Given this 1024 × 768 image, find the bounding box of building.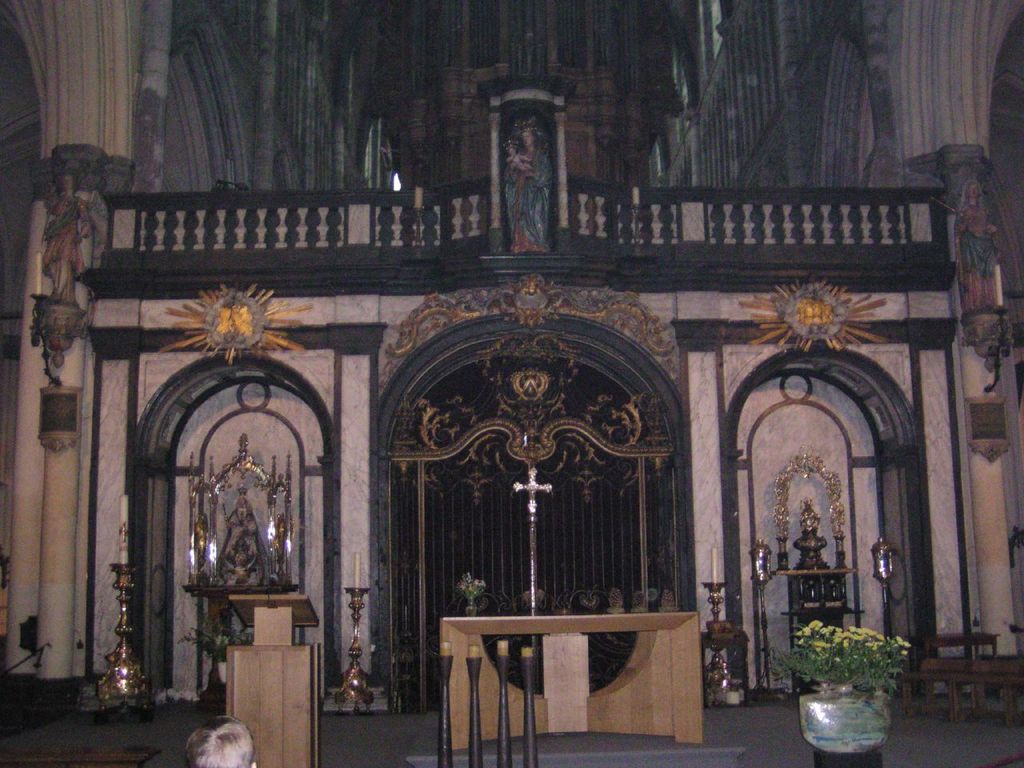
0:0:1023:767.
